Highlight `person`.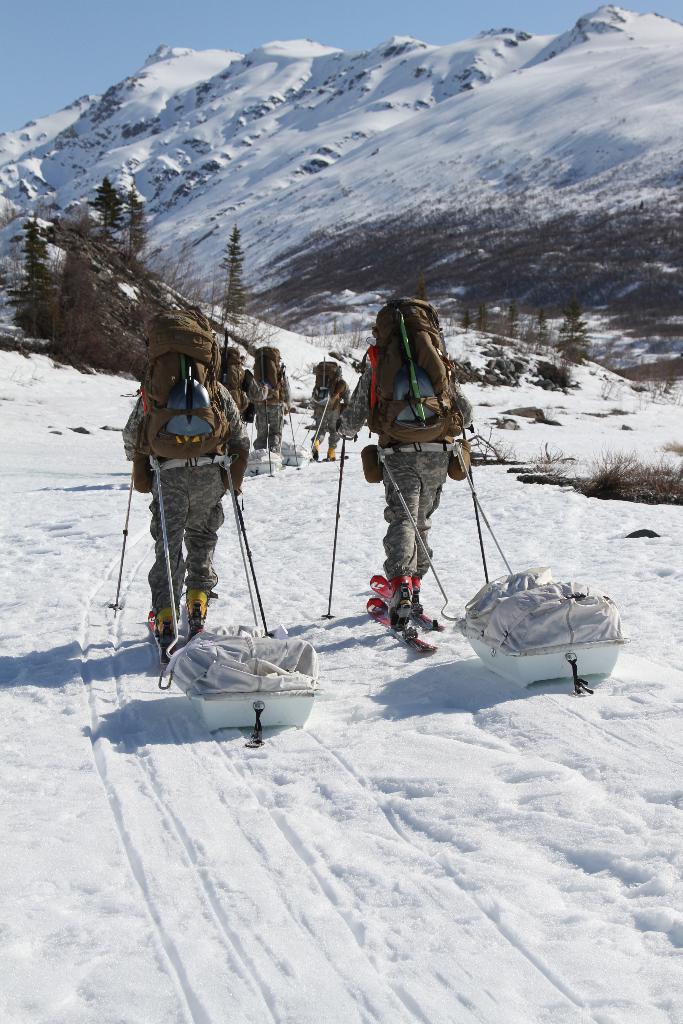
Highlighted region: pyautogui.locateOnScreen(338, 294, 468, 641).
